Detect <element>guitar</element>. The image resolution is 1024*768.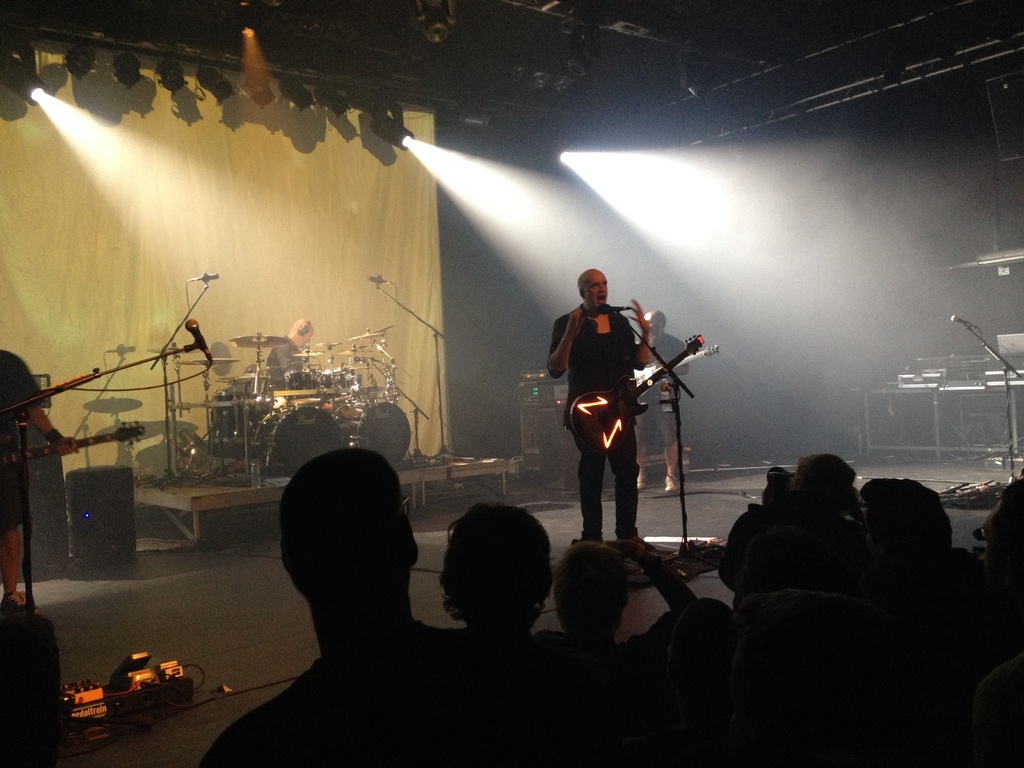
<region>568, 330, 704, 455</region>.
